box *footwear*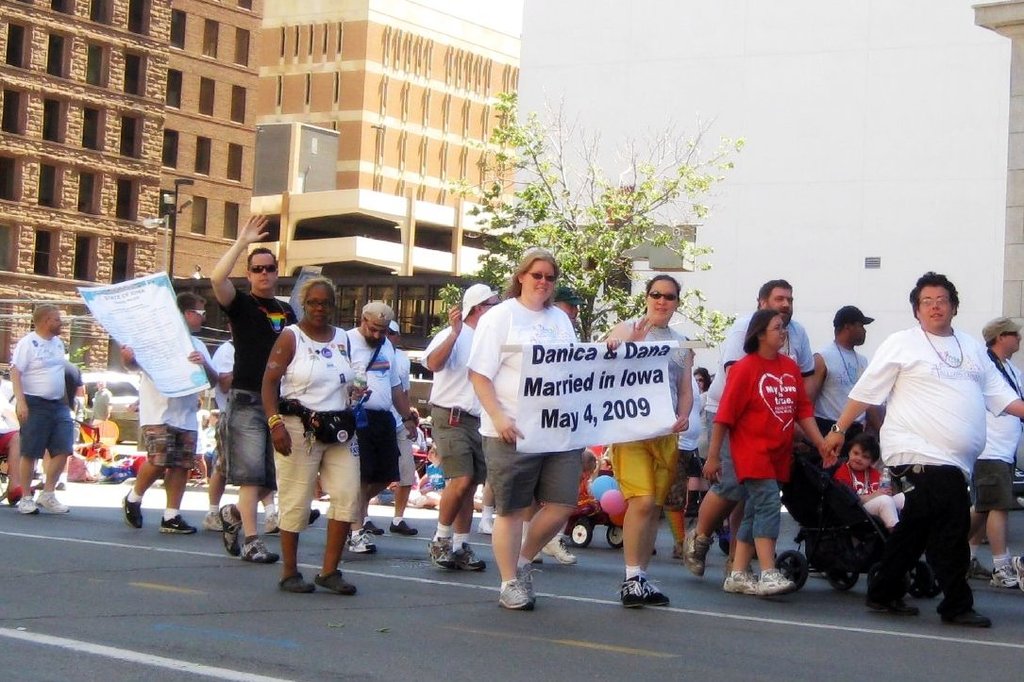
BBox(866, 599, 919, 612)
